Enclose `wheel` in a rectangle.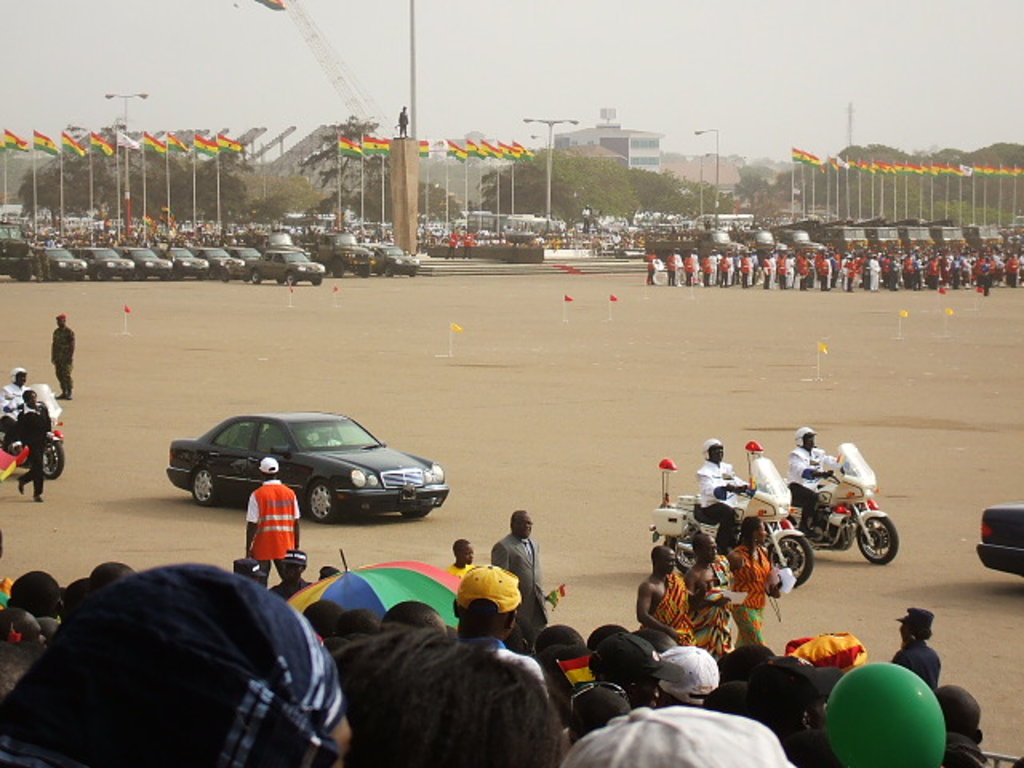
pyautogui.locateOnScreen(182, 462, 222, 506).
